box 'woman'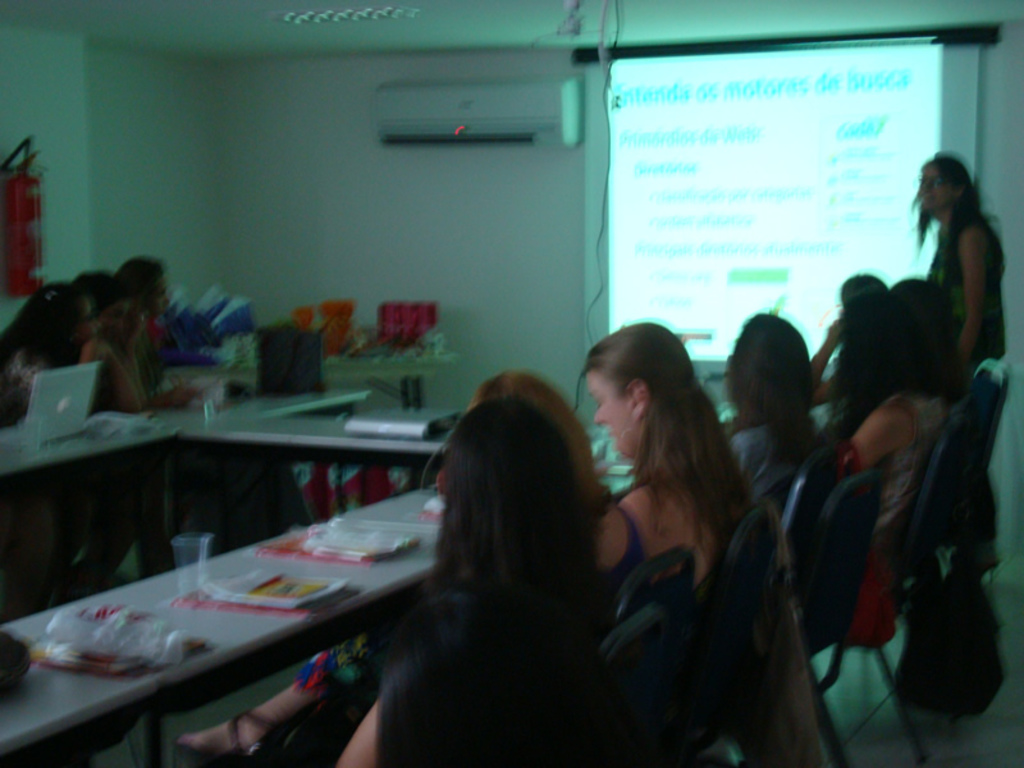
(left=173, top=316, right=760, bottom=767)
